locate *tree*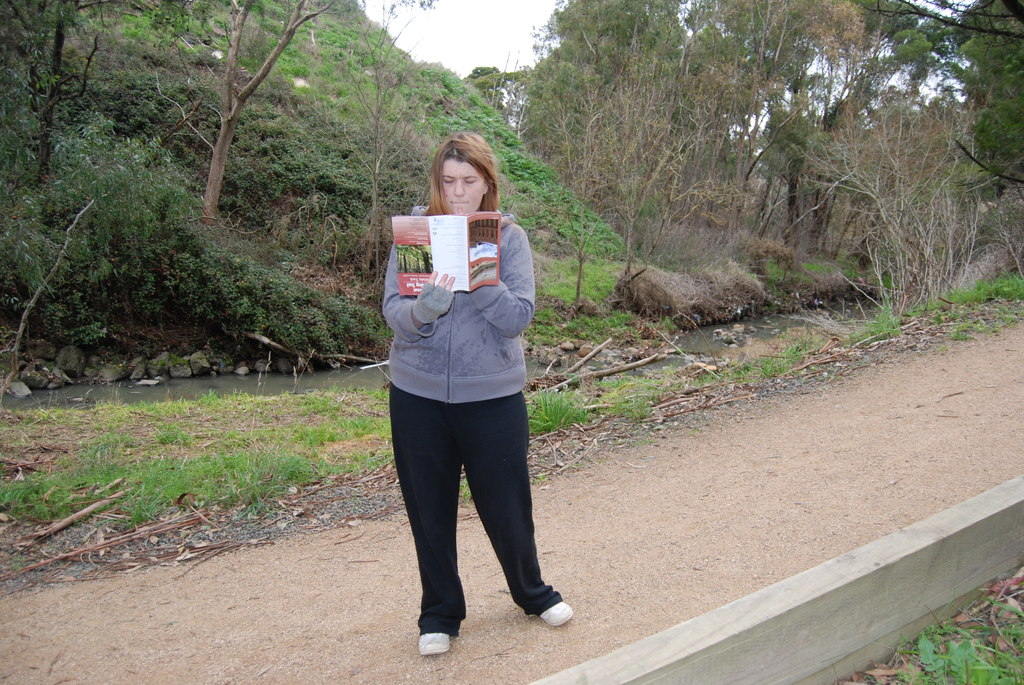
rect(886, 0, 1023, 230)
